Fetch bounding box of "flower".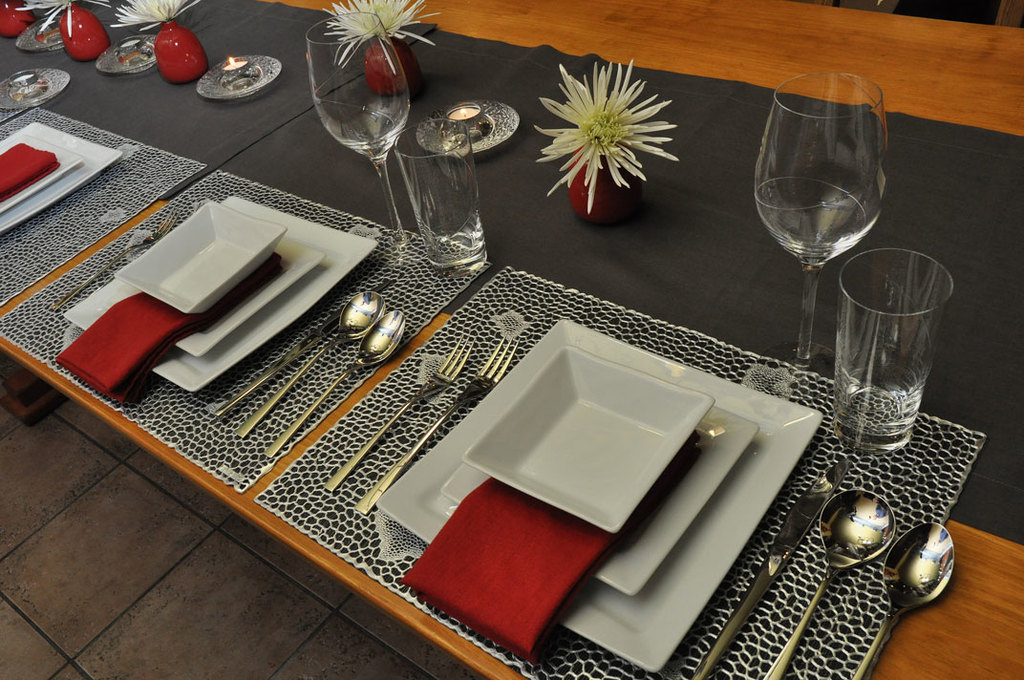
Bbox: bbox=[536, 53, 679, 214].
